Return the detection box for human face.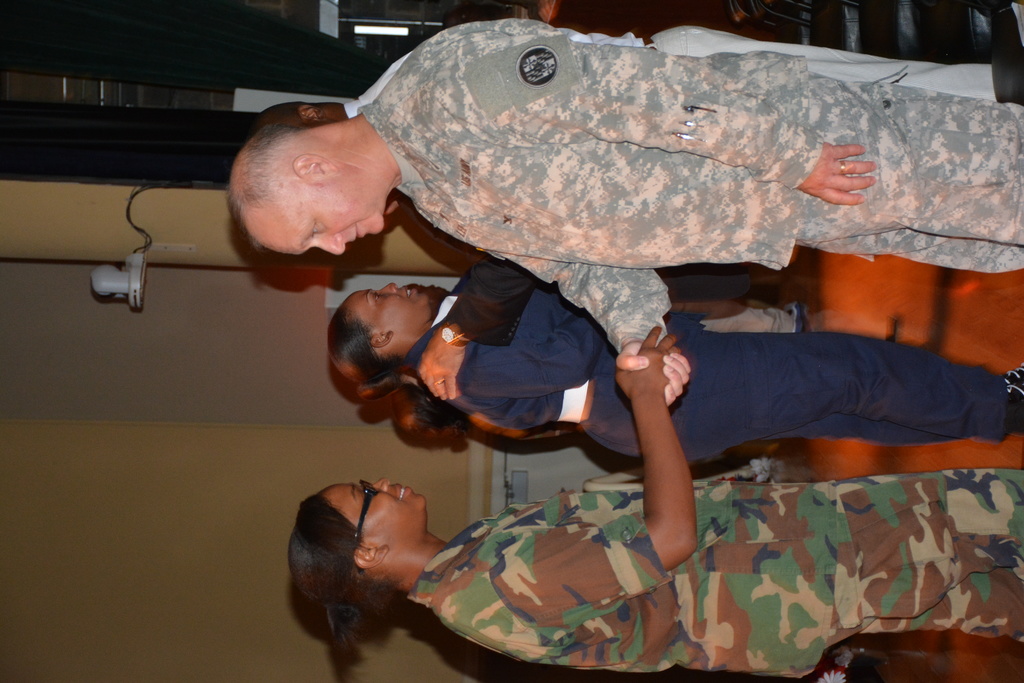
[321,479,425,545].
